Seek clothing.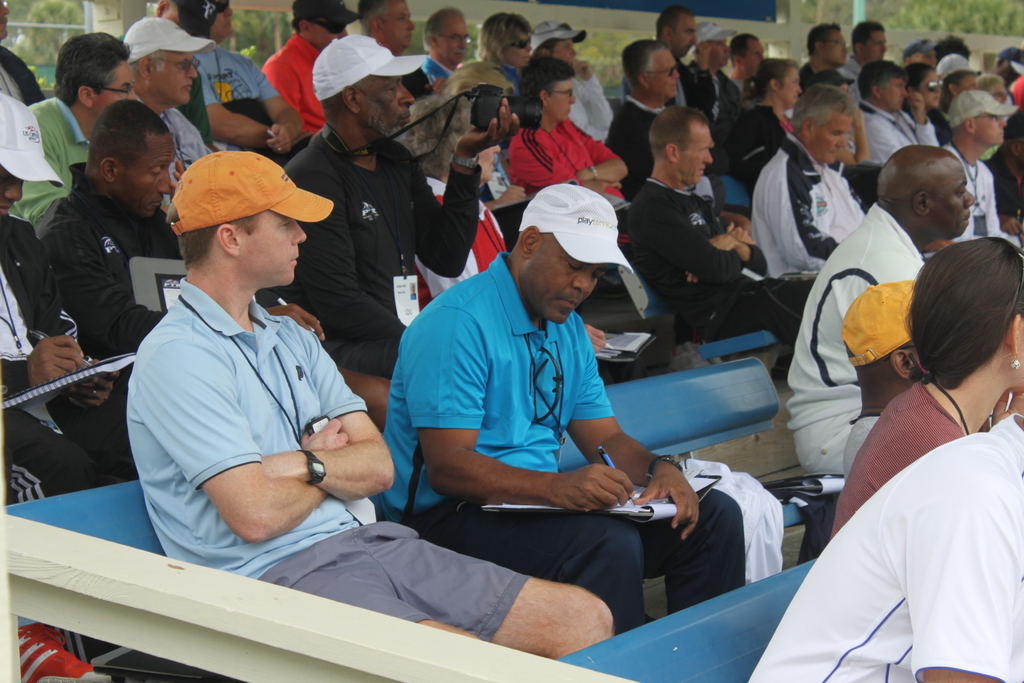
bbox=(193, 44, 289, 152).
